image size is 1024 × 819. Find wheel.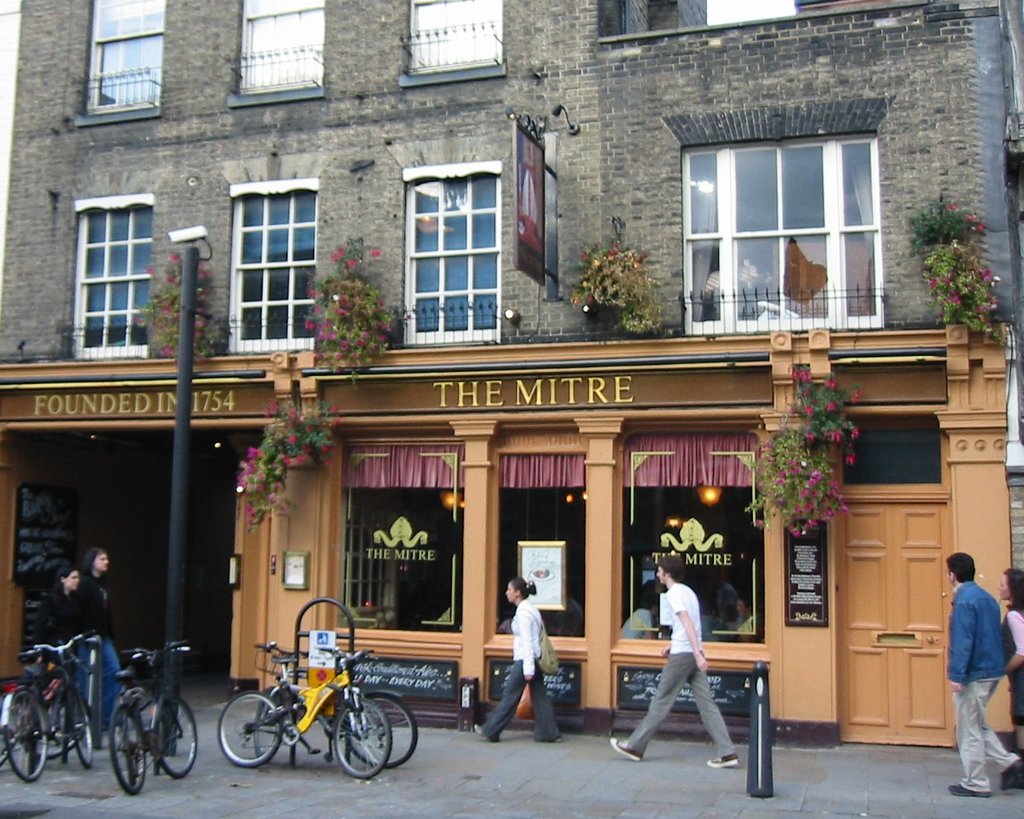
locate(112, 704, 143, 794).
